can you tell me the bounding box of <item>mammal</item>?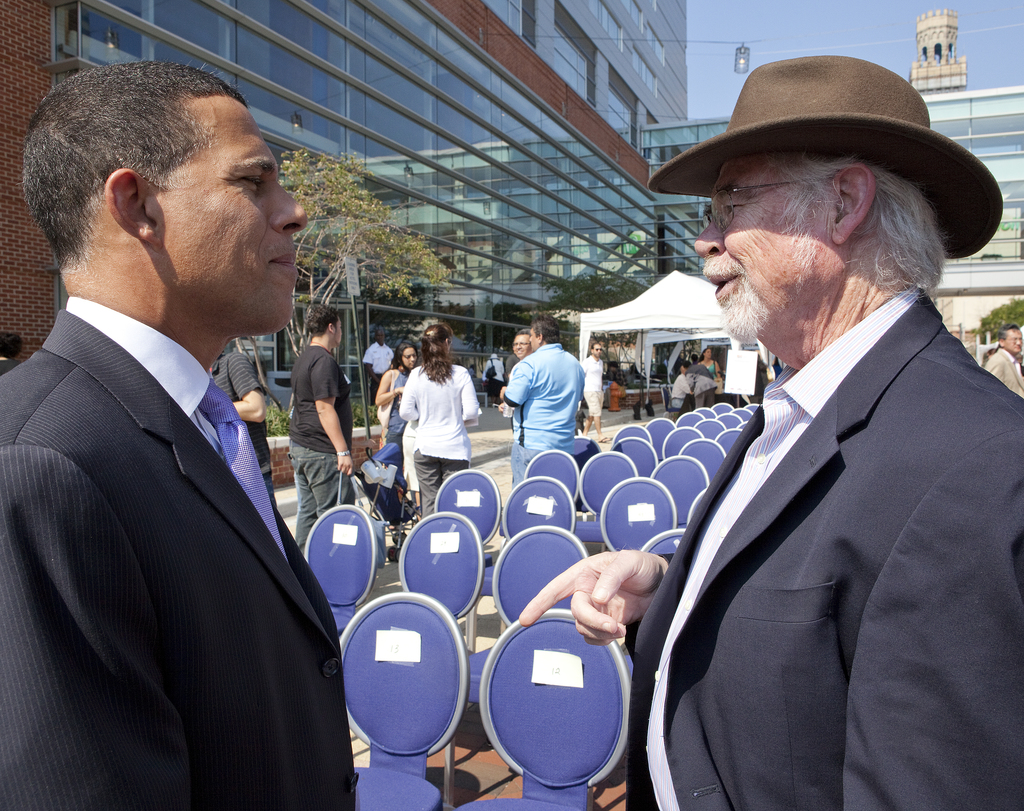
512 329 598 475.
